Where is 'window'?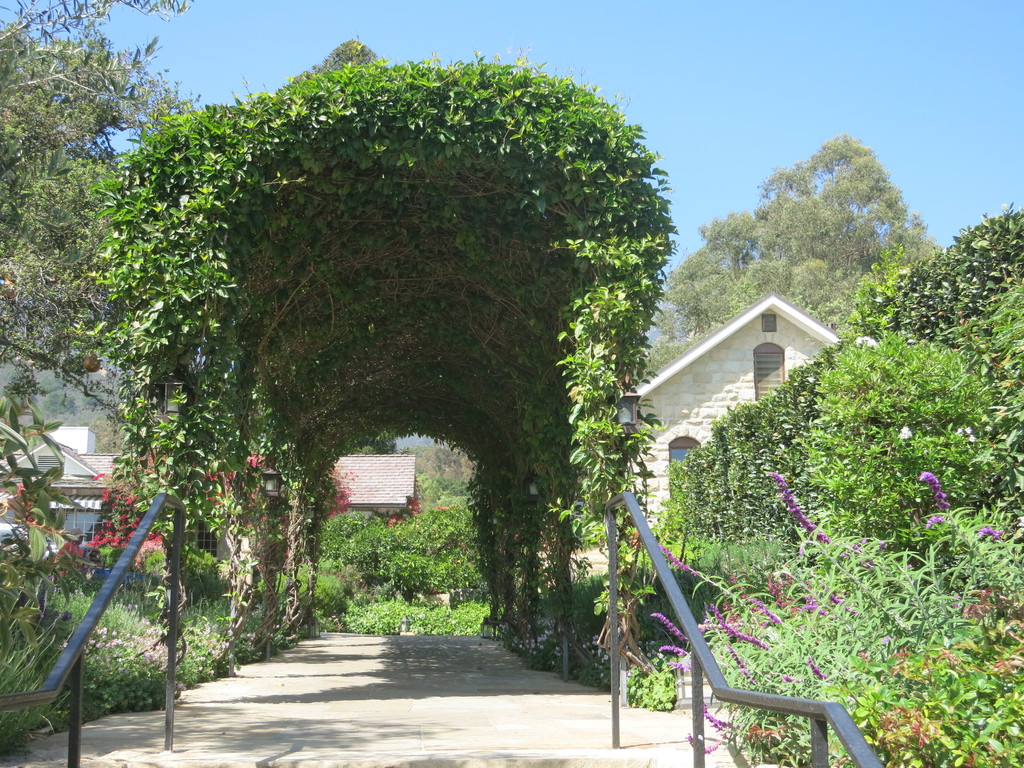
(662, 430, 711, 499).
